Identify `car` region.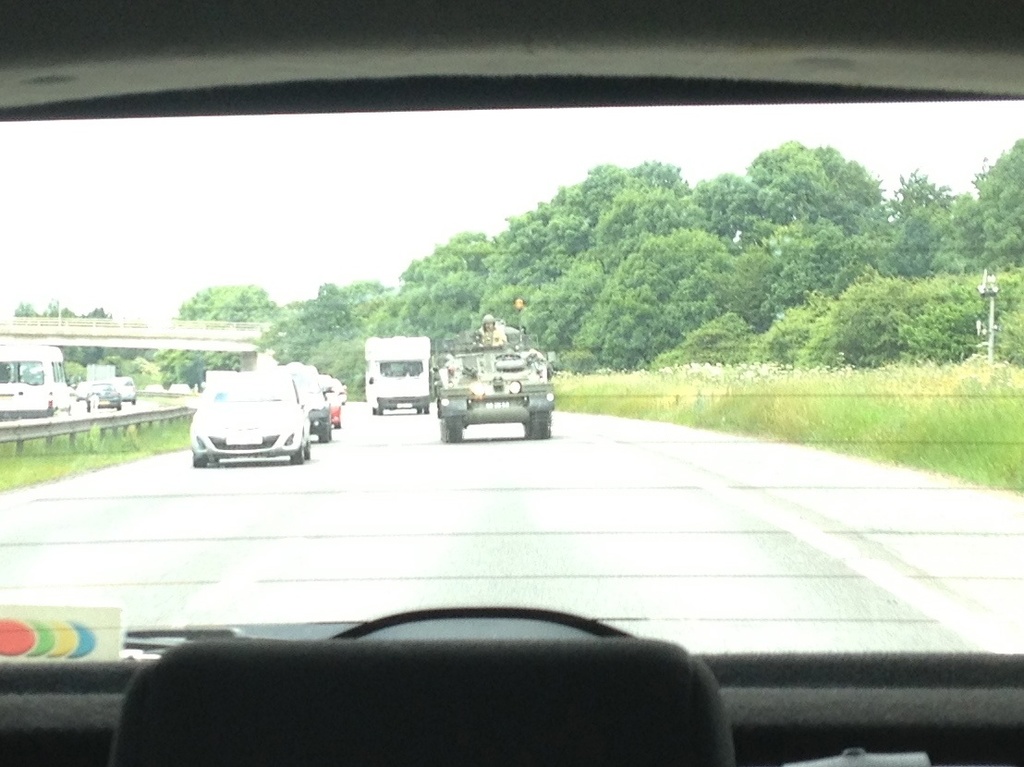
Region: bbox(294, 365, 331, 443).
